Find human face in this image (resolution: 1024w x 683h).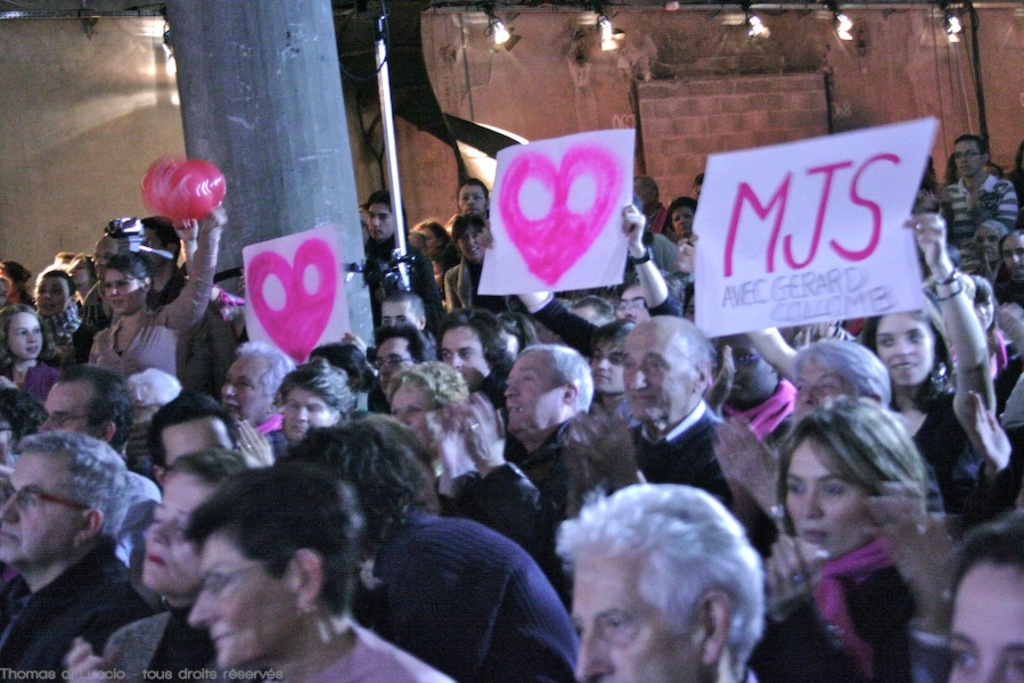
detection(867, 304, 937, 393).
